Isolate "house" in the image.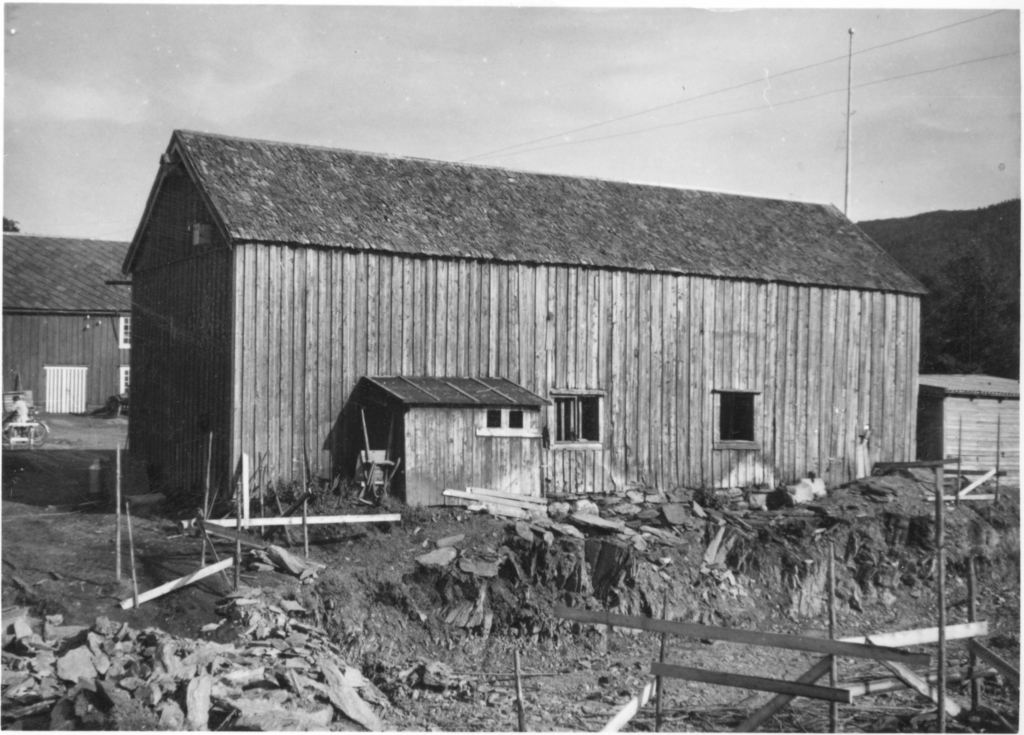
Isolated region: 1,239,143,420.
